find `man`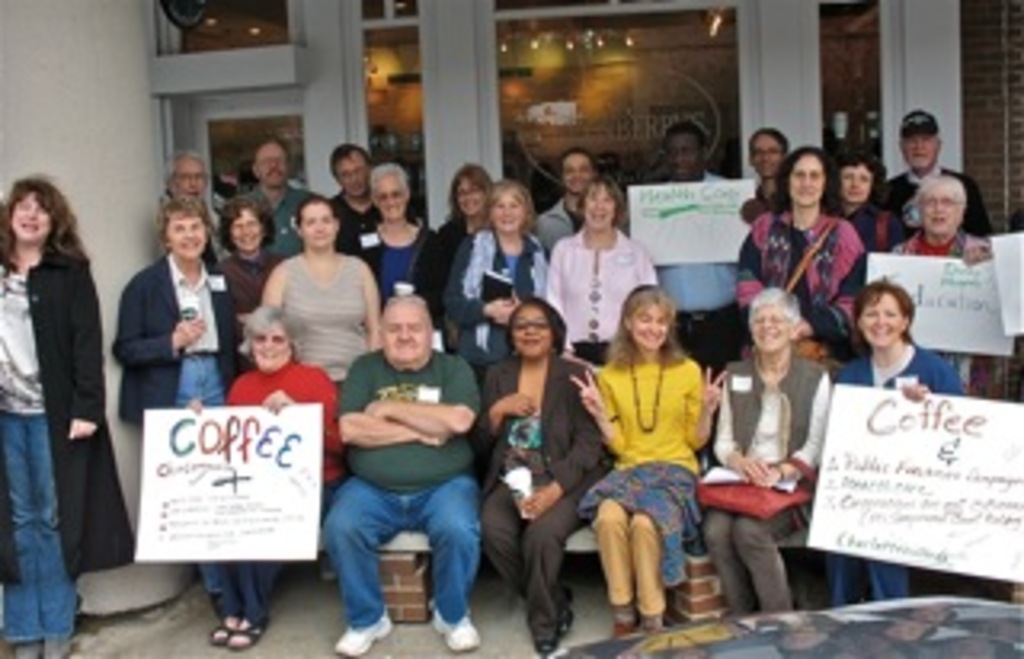
select_region(874, 109, 995, 237)
